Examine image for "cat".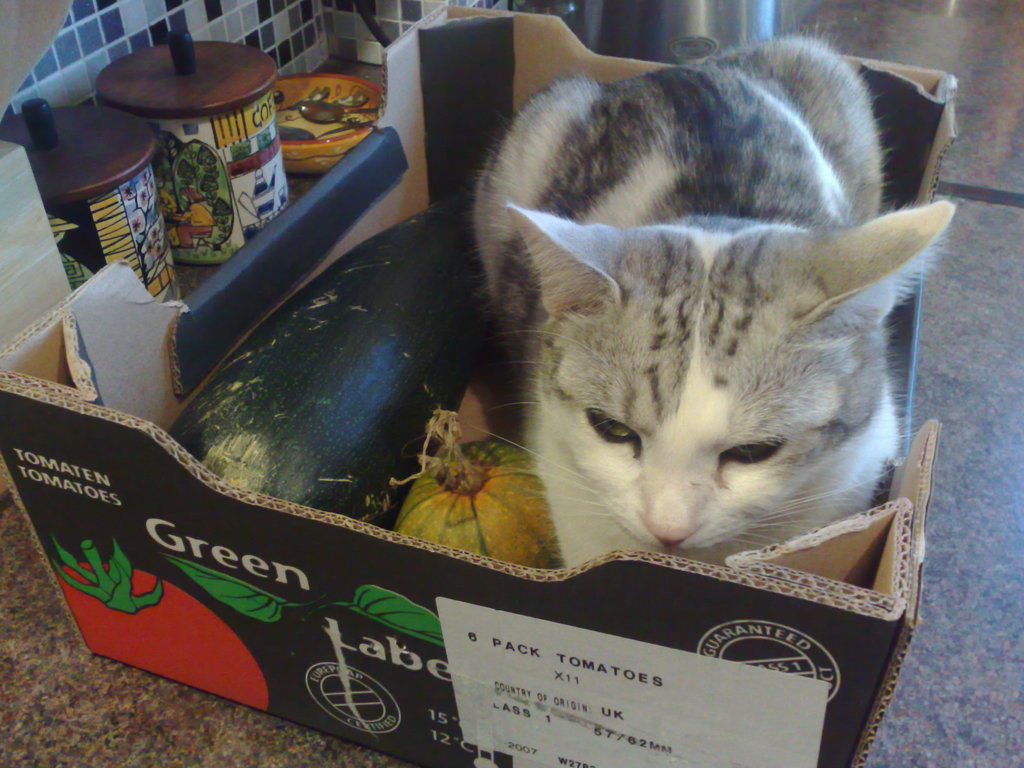
Examination result: (left=460, top=32, right=956, bottom=572).
